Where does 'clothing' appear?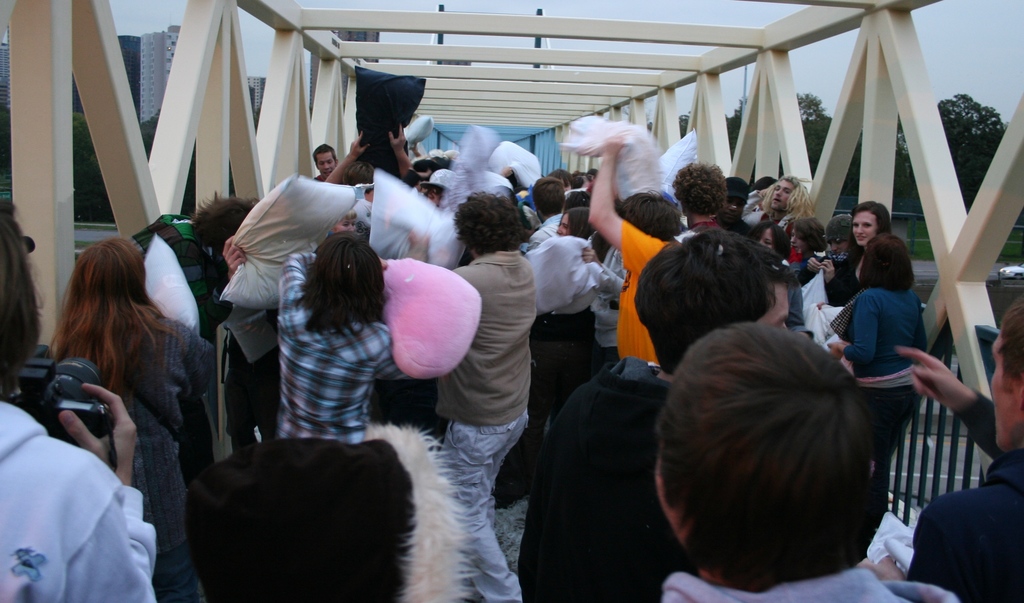
Appears at <bbox>530, 205, 566, 247</bbox>.
